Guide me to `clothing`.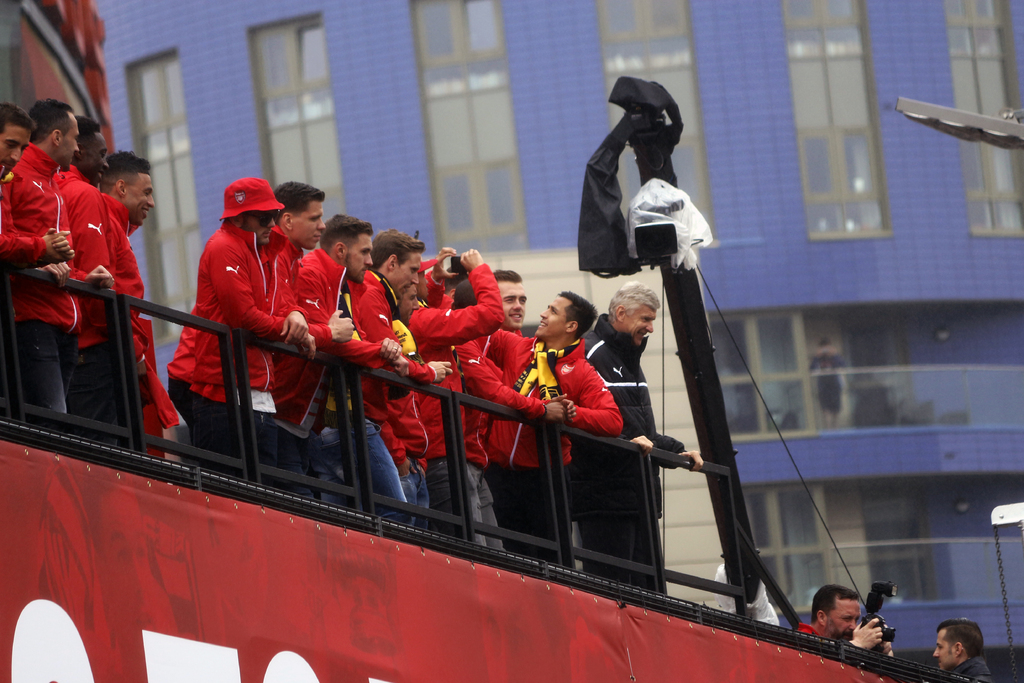
Guidance: 951 654 1004 680.
